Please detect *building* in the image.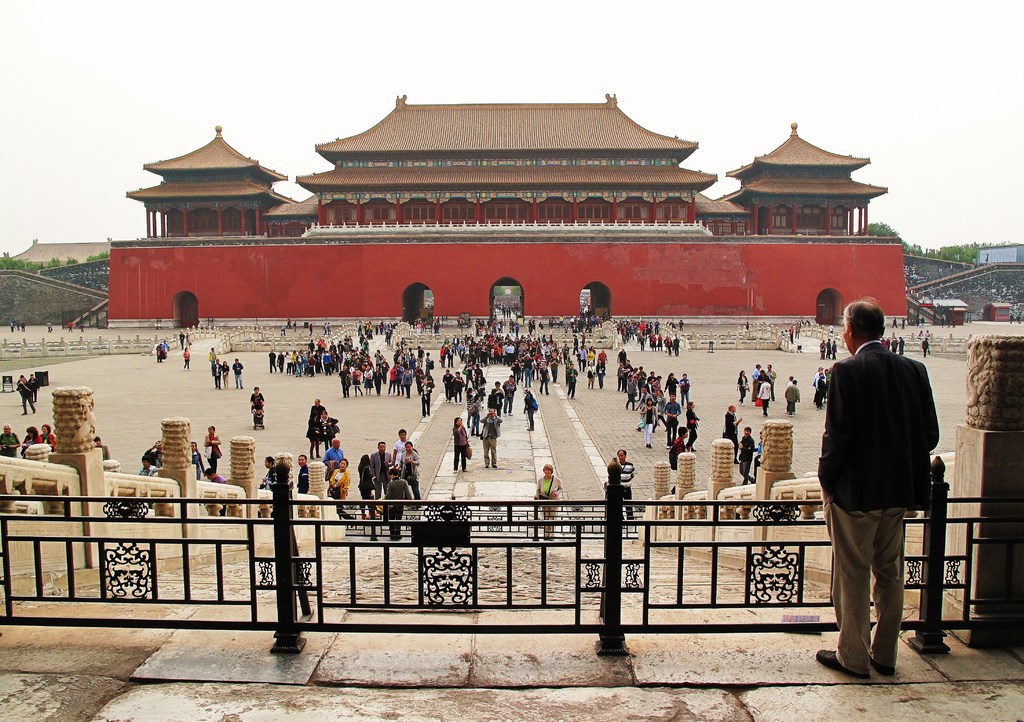
(x1=0, y1=239, x2=113, y2=327).
